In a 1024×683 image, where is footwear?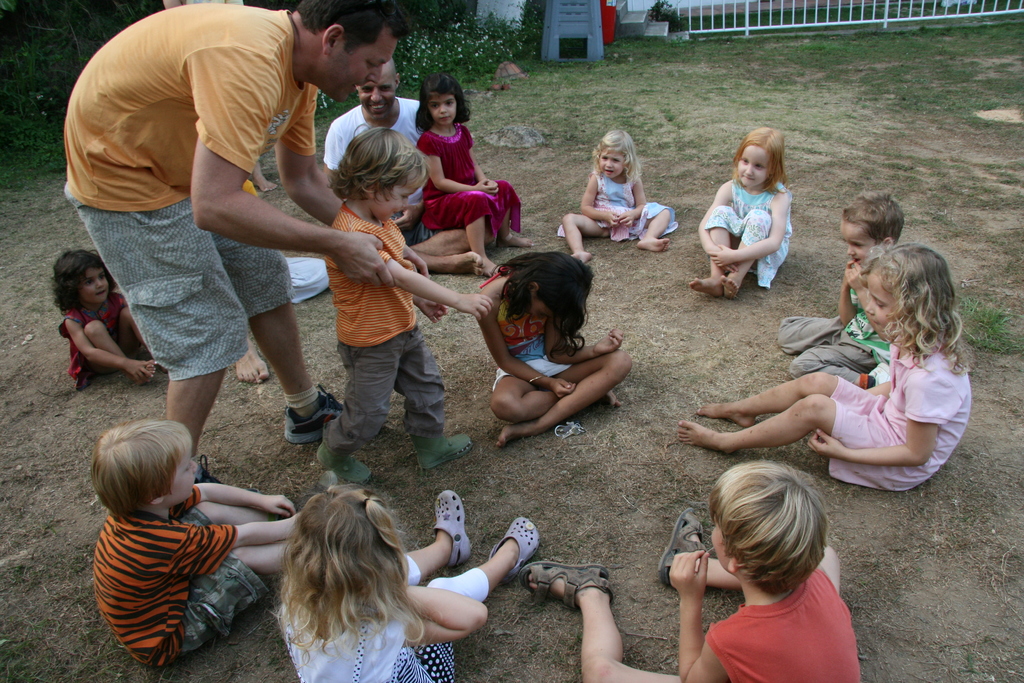
pyautogui.locateOnScreen(411, 436, 476, 468).
